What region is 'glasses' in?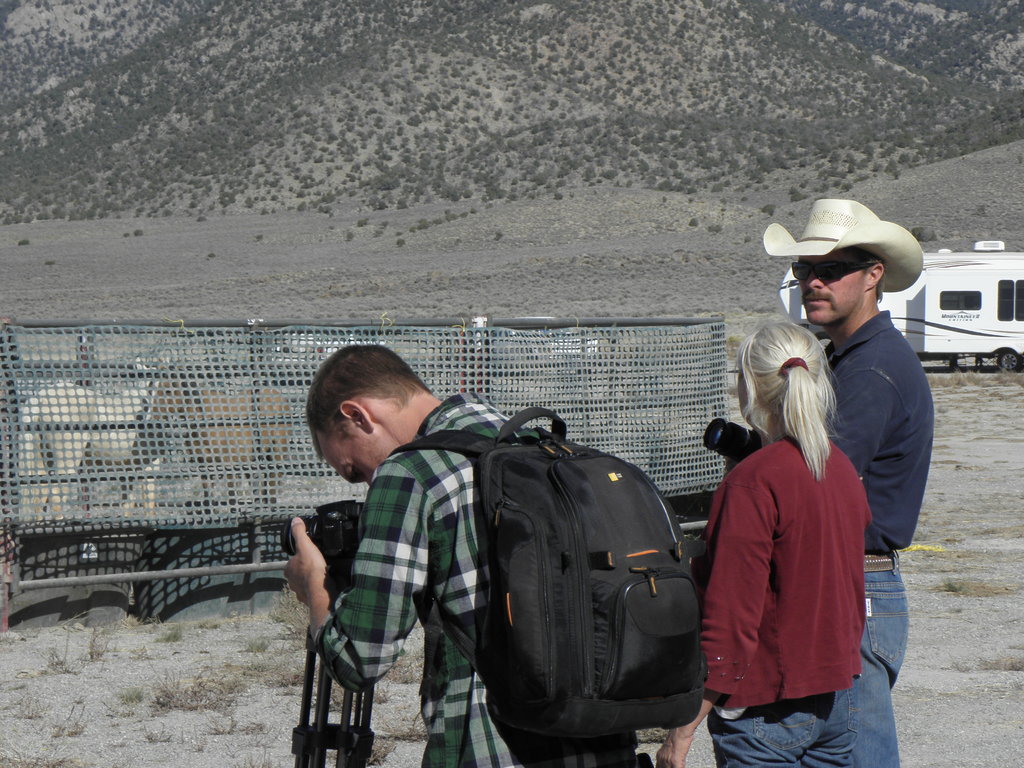
pyautogui.locateOnScreen(723, 367, 751, 385).
